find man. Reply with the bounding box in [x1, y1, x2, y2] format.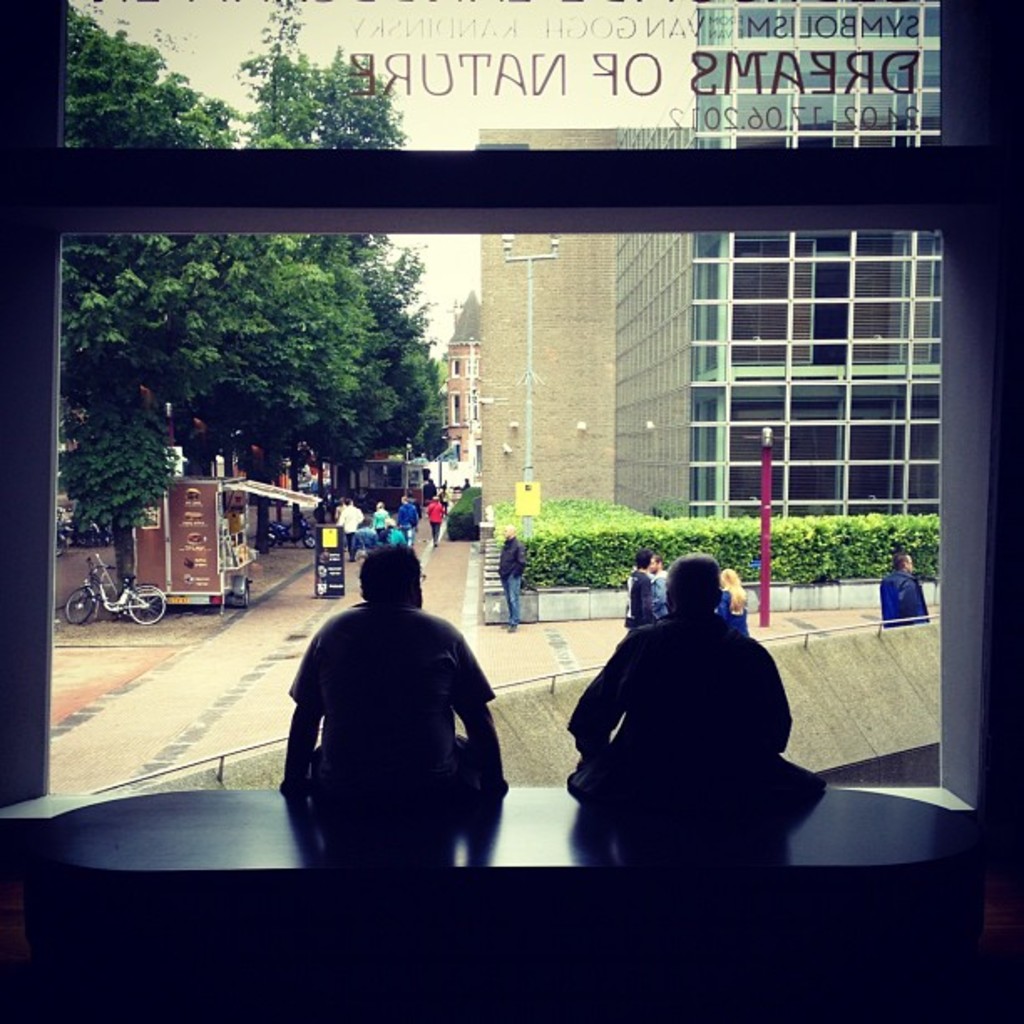
[279, 540, 504, 791].
